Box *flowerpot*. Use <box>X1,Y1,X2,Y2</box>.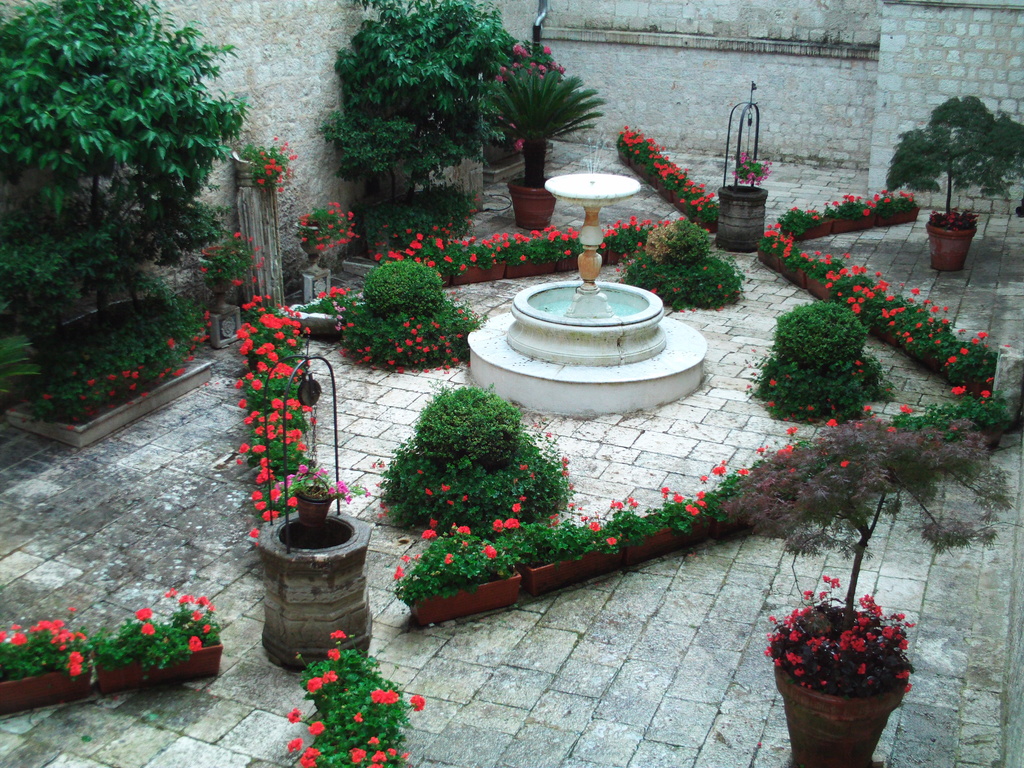
<box>973,422,1004,456</box>.
